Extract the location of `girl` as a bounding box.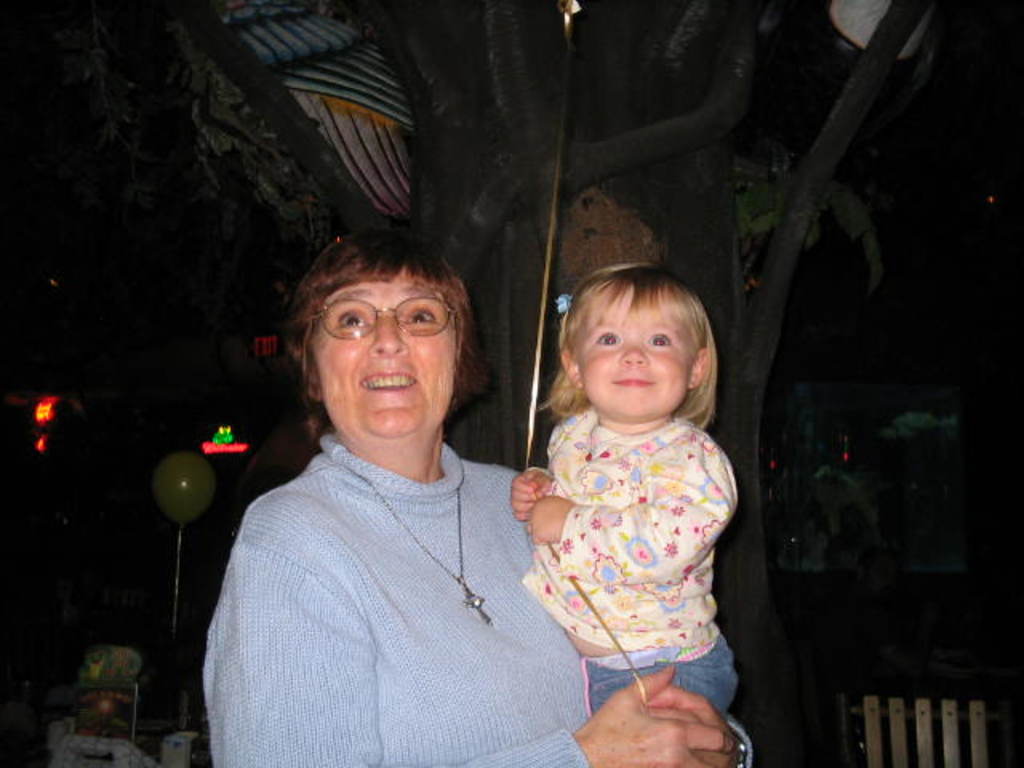
[x1=192, y1=216, x2=765, y2=766].
